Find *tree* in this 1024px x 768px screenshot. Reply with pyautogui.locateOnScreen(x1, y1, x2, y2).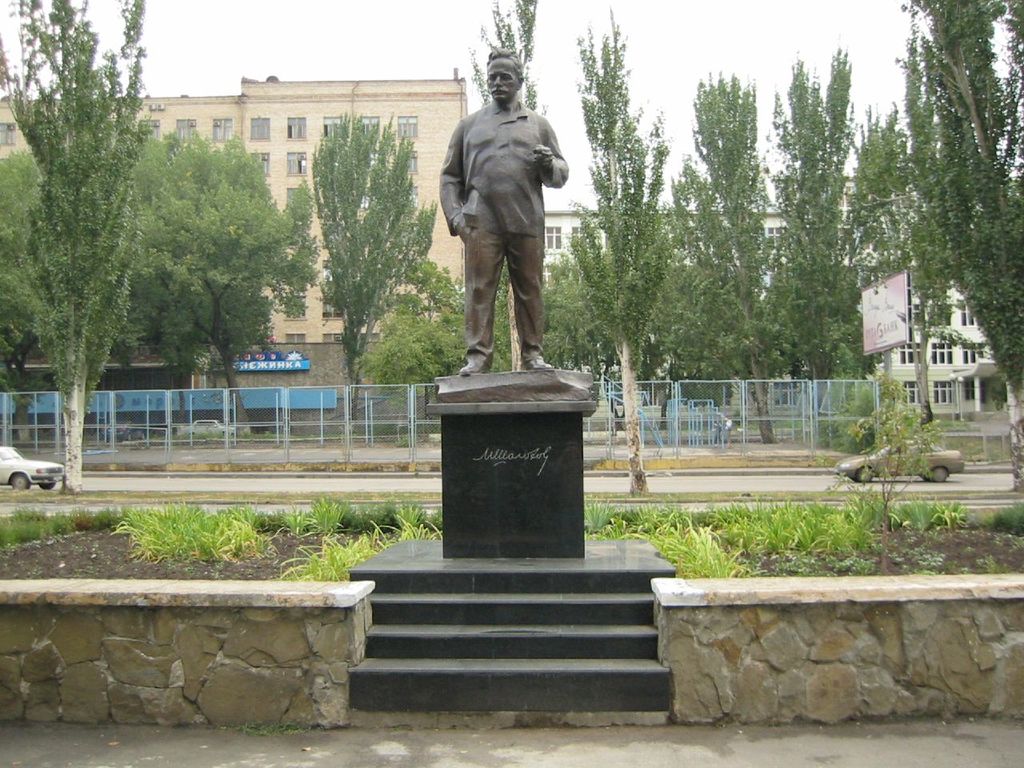
pyautogui.locateOnScreen(474, 0, 552, 292).
